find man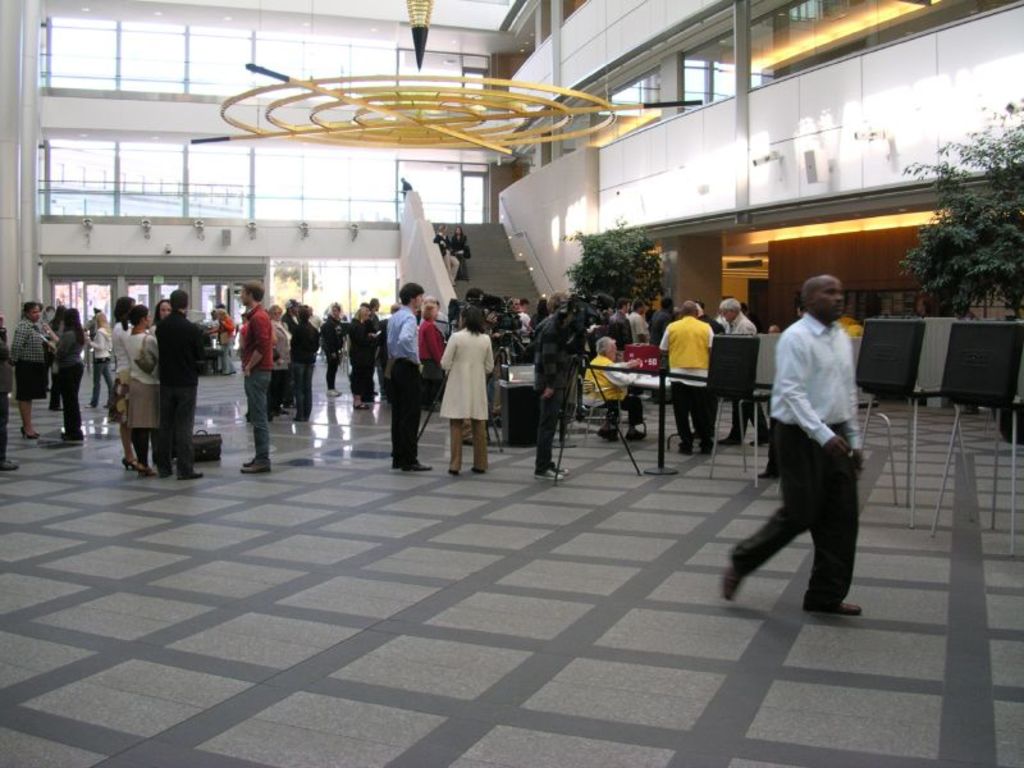
region(721, 297, 772, 448)
